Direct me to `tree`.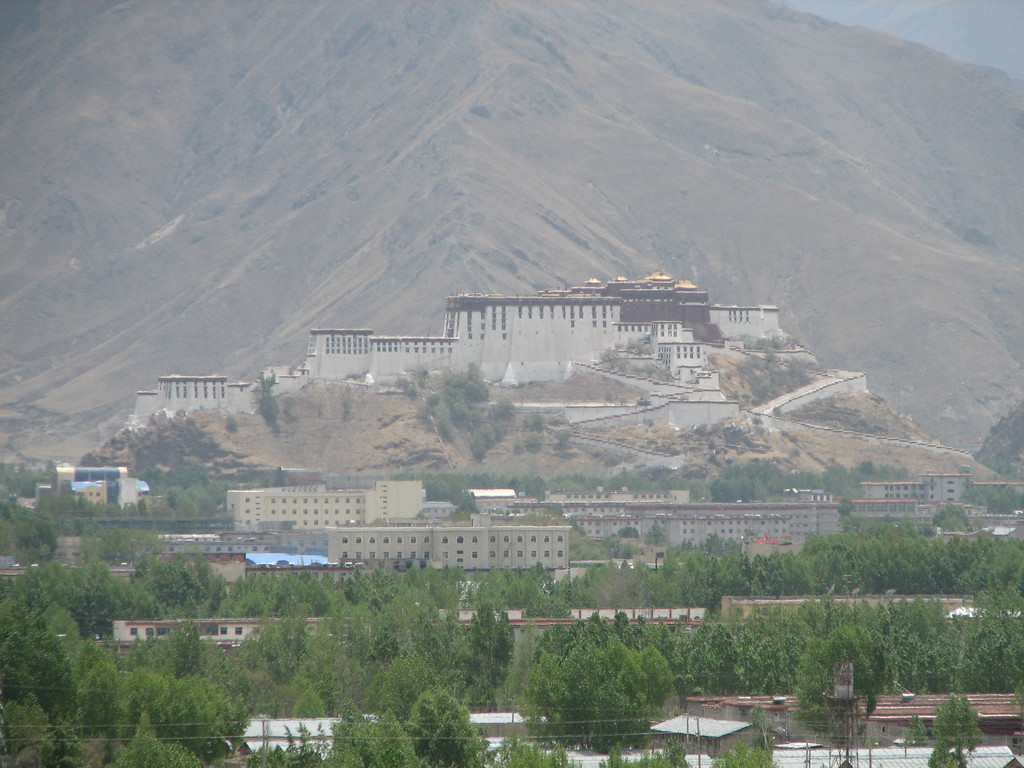
Direction: <box>101,709,207,767</box>.
